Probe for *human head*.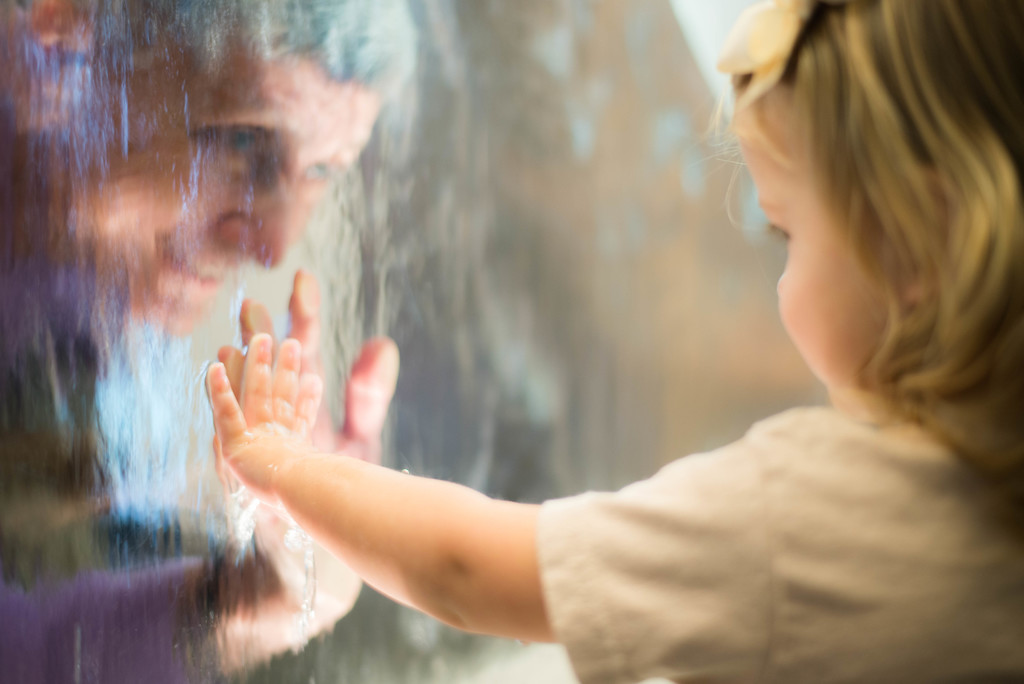
Probe result: bbox=[731, 21, 995, 444].
